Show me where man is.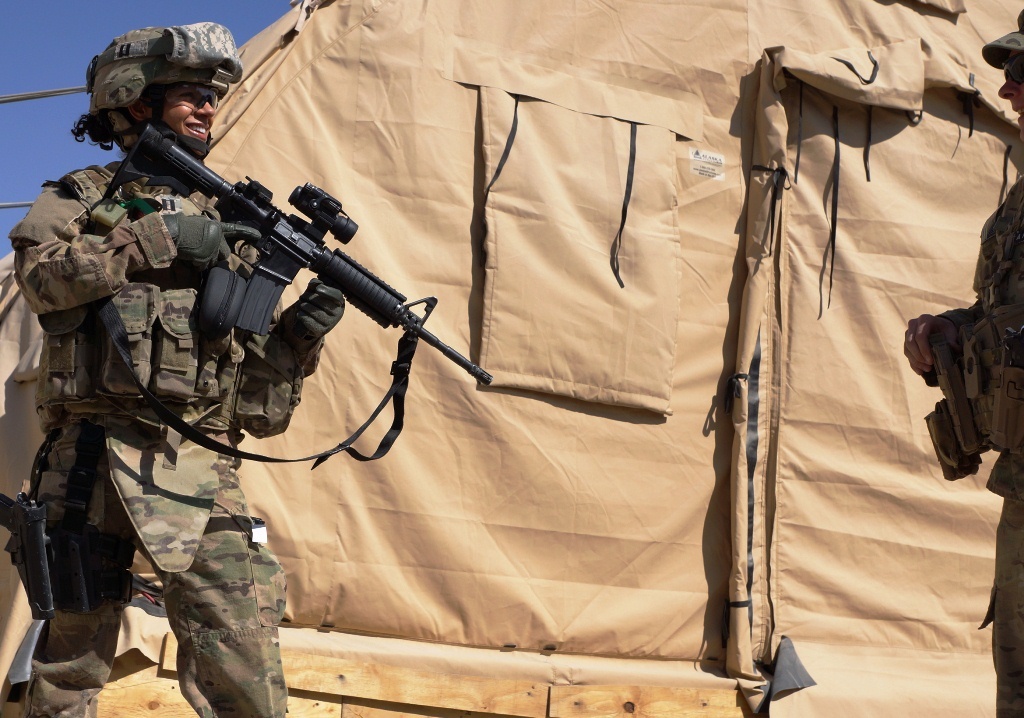
man is at Rect(902, 5, 1023, 717).
